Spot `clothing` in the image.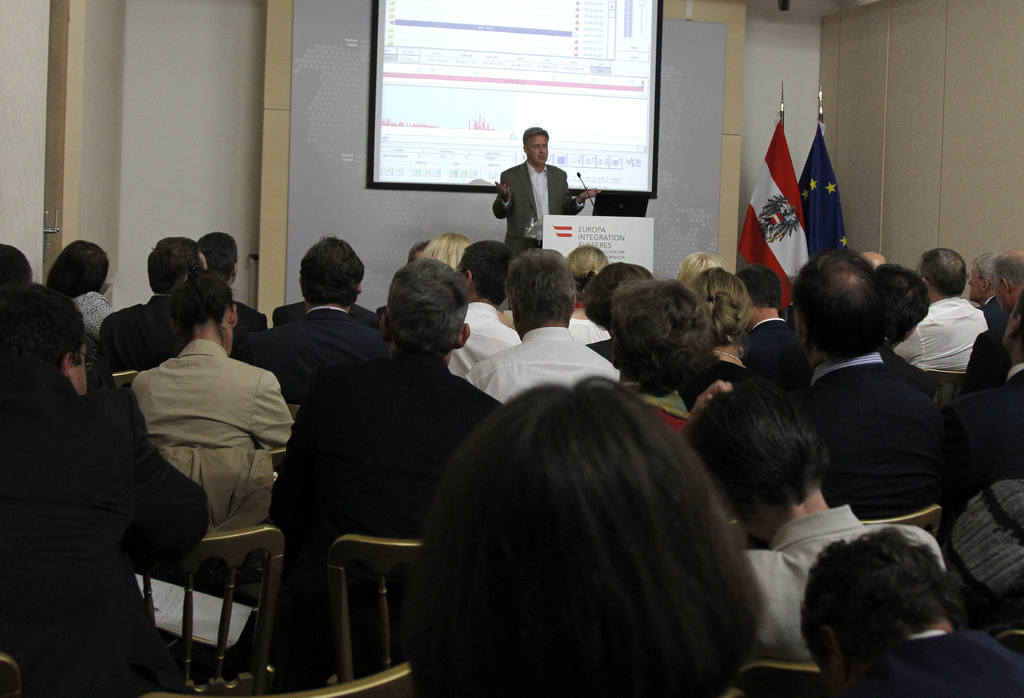
`clothing` found at crop(950, 318, 1011, 403).
